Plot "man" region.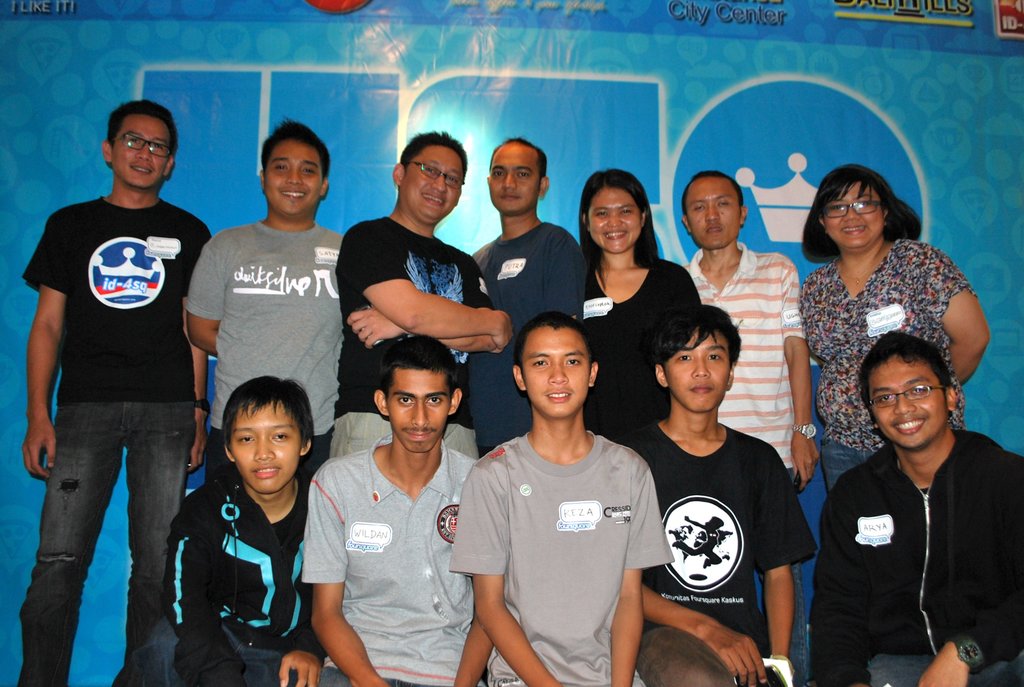
Plotted at Rect(300, 332, 484, 686).
